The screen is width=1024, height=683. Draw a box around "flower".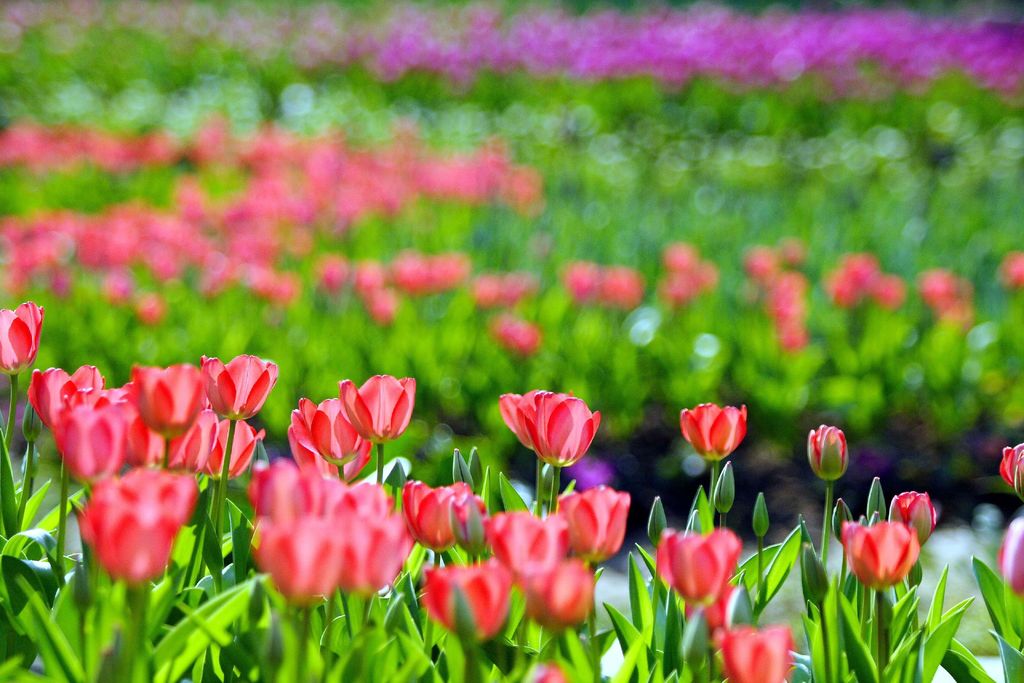
x1=844 y1=519 x2=920 y2=587.
